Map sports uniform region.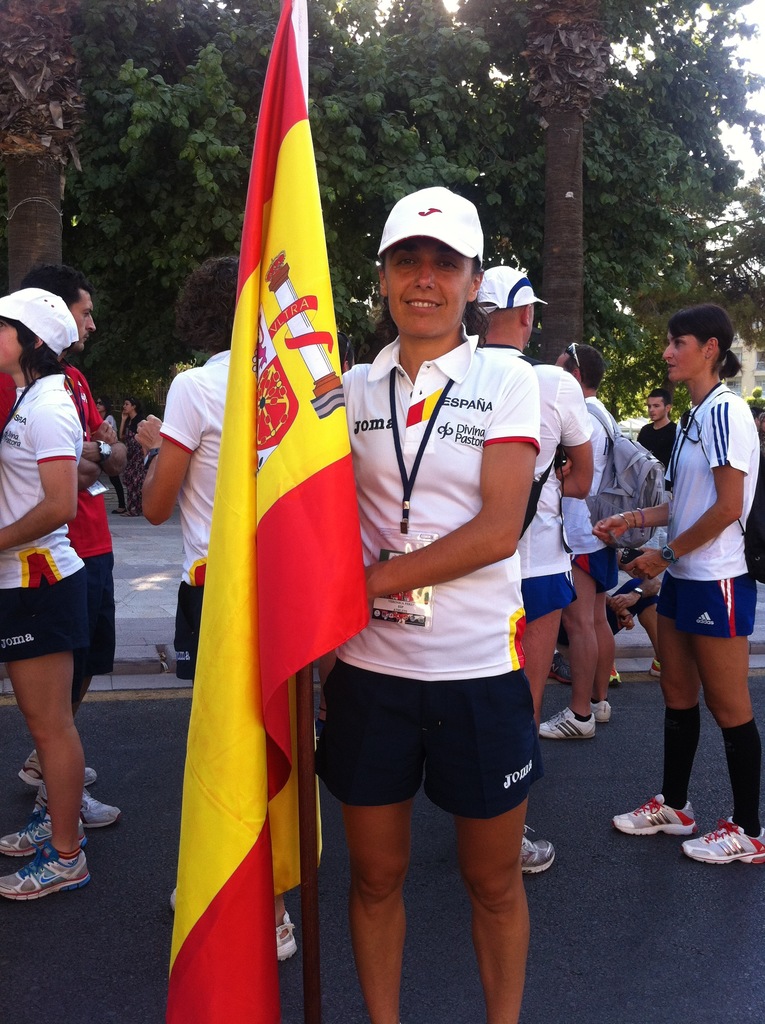
Mapped to BBox(157, 353, 298, 961).
